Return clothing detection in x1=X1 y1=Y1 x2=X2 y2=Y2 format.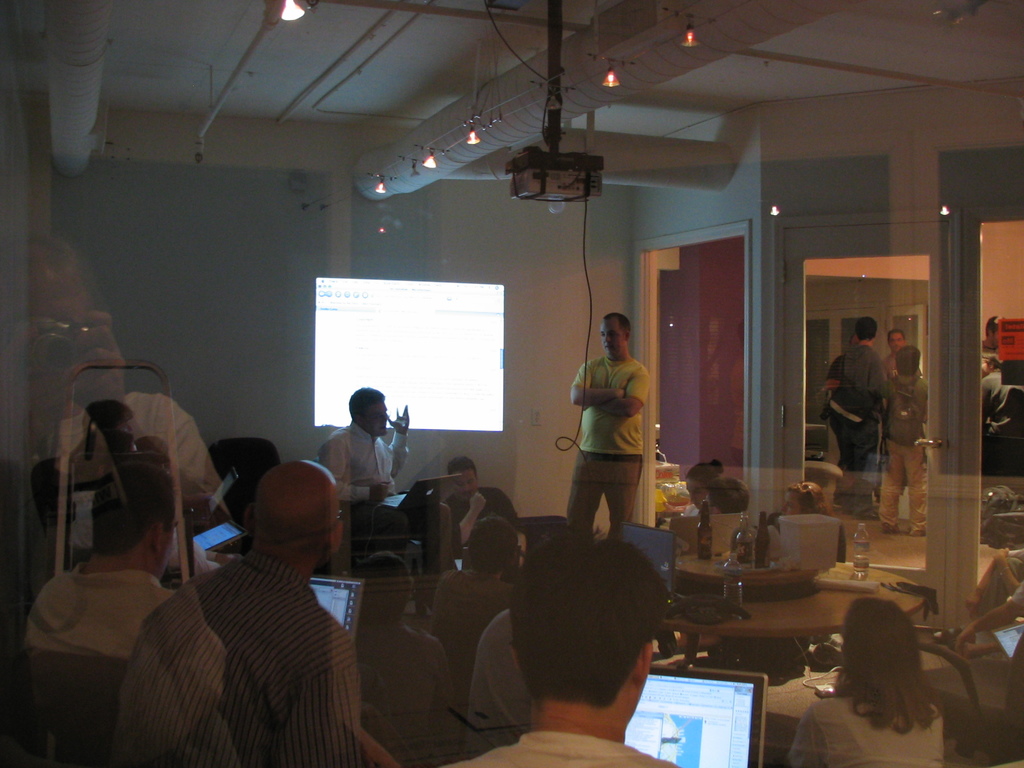
x1=468 y1=604 x2=532 y2=743.
